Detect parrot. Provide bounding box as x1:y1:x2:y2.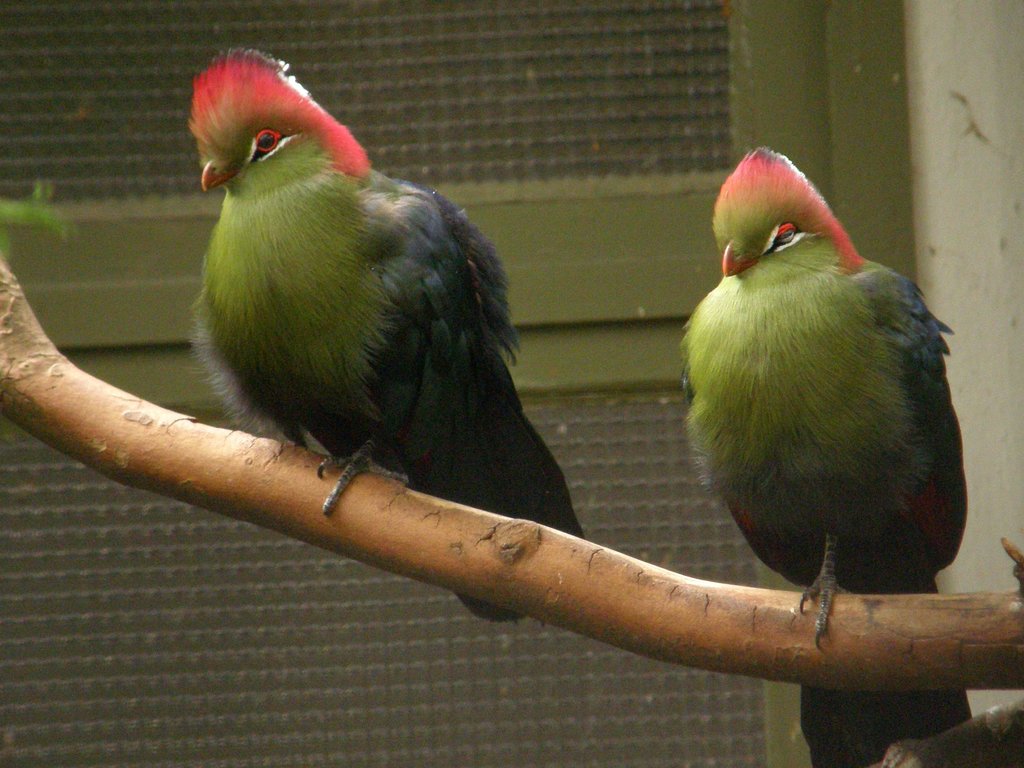
671:140:970:767.
